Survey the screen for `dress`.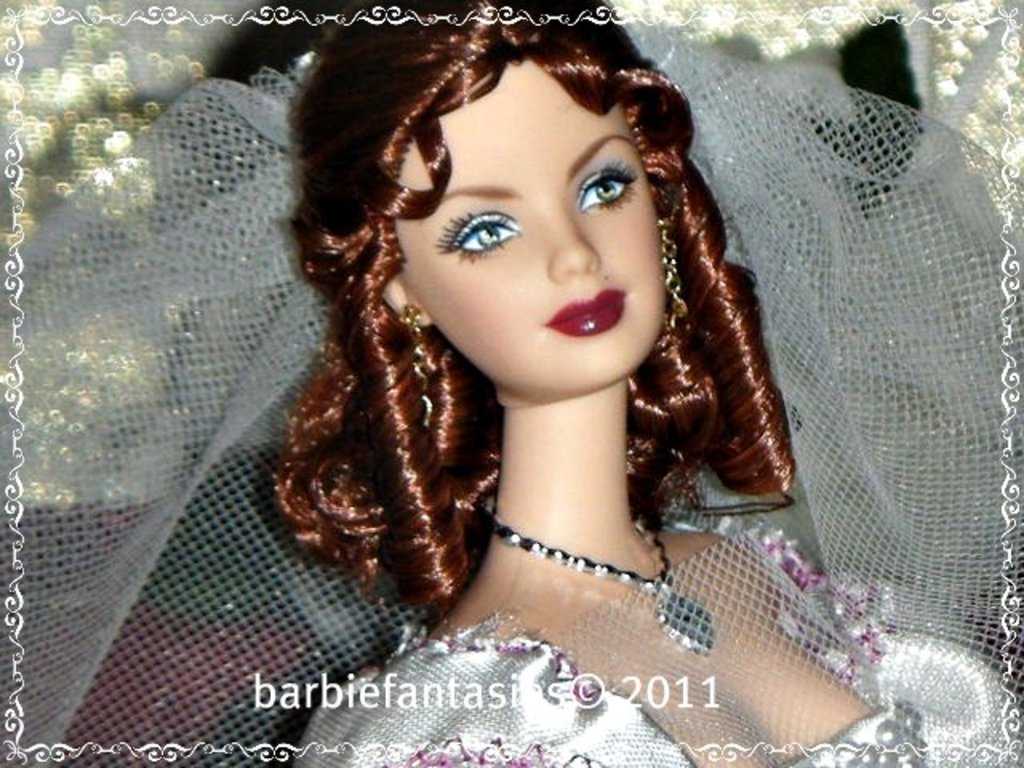
Survey found: box(296, 525, 1022, 766).
